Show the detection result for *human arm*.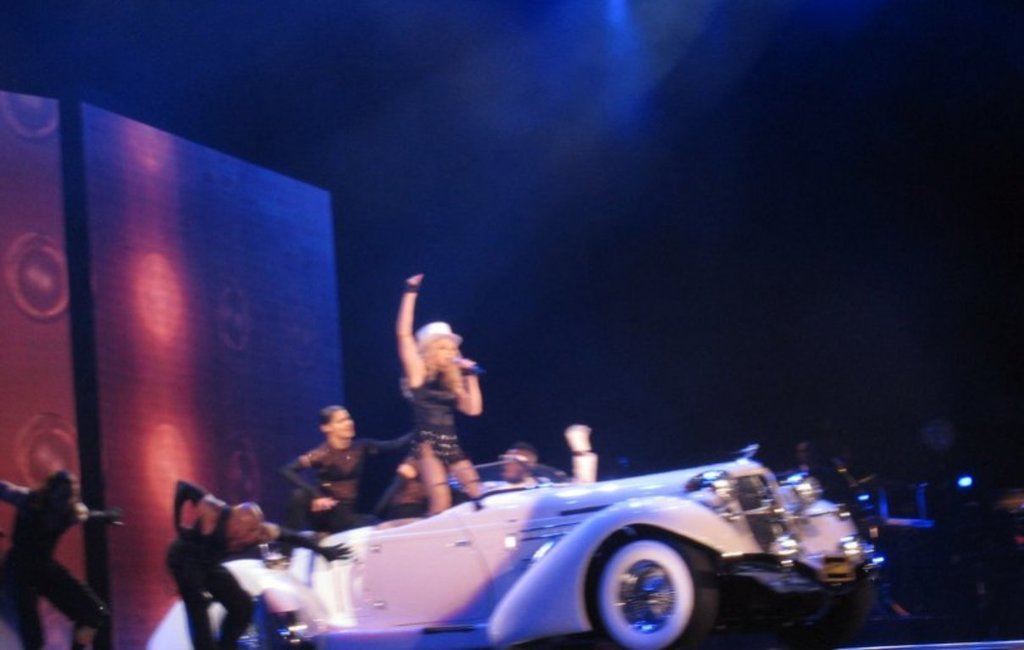
[x1=256, y1=521, x2=346, y2=563].
